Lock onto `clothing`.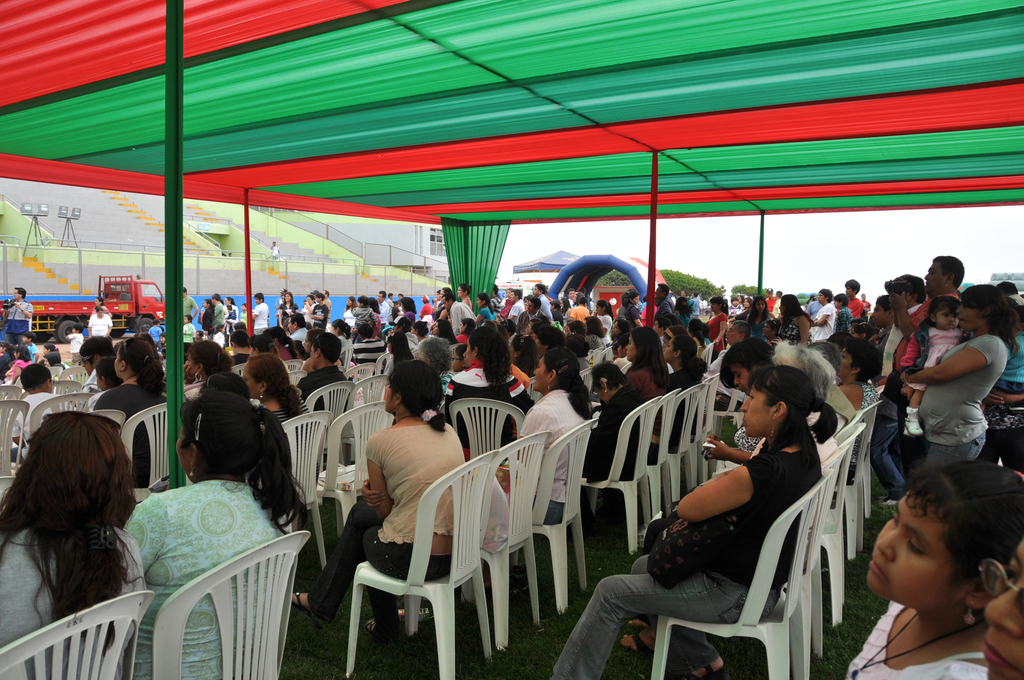
Locked: {"left": 725, "top": 304, "right": 741, "bottom": 330}.
